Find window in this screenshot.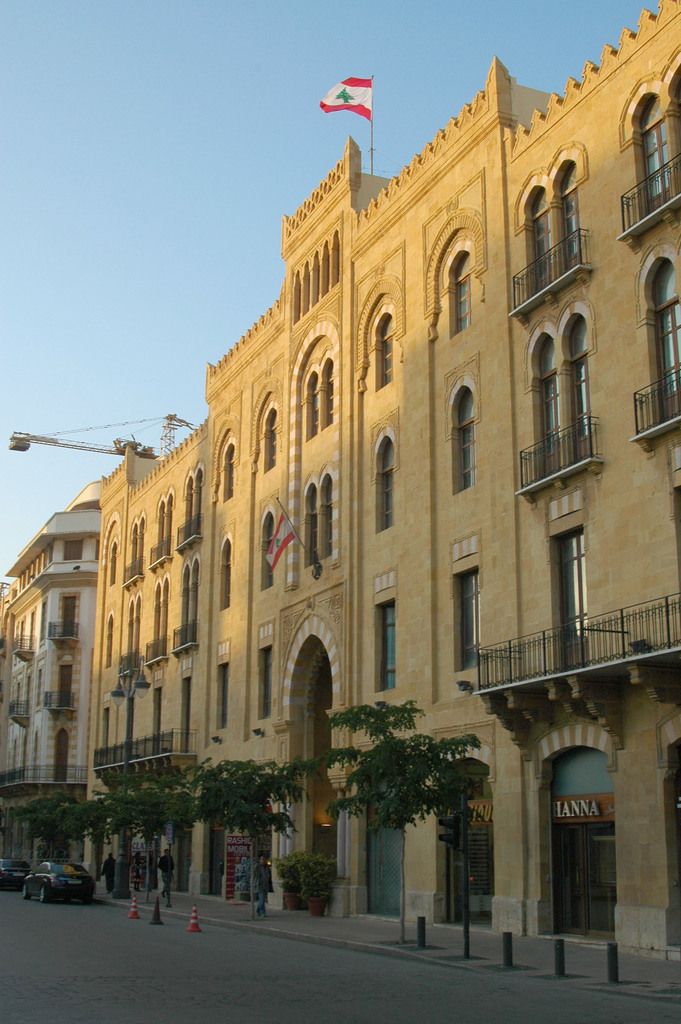
The bounding box for window is [x1=125, y1=512, x2=146, y2=586].
